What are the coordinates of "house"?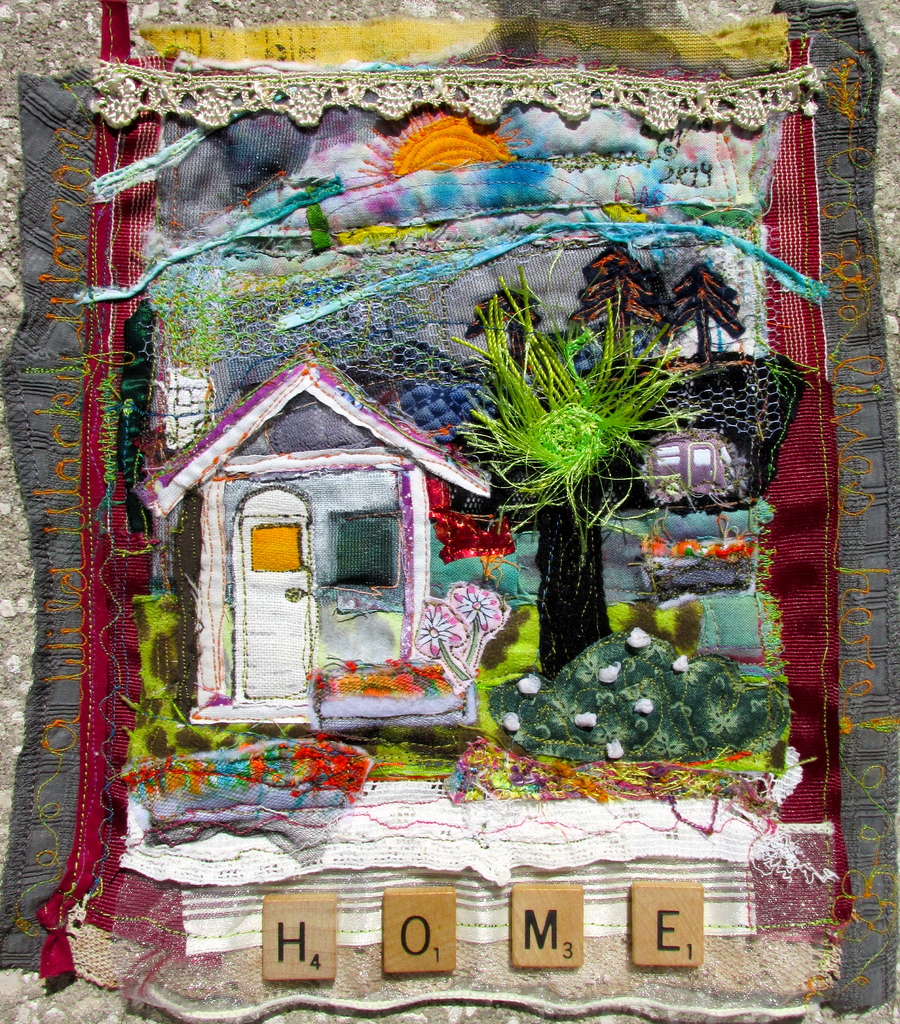
BBox(150, 295, 517, 769).
